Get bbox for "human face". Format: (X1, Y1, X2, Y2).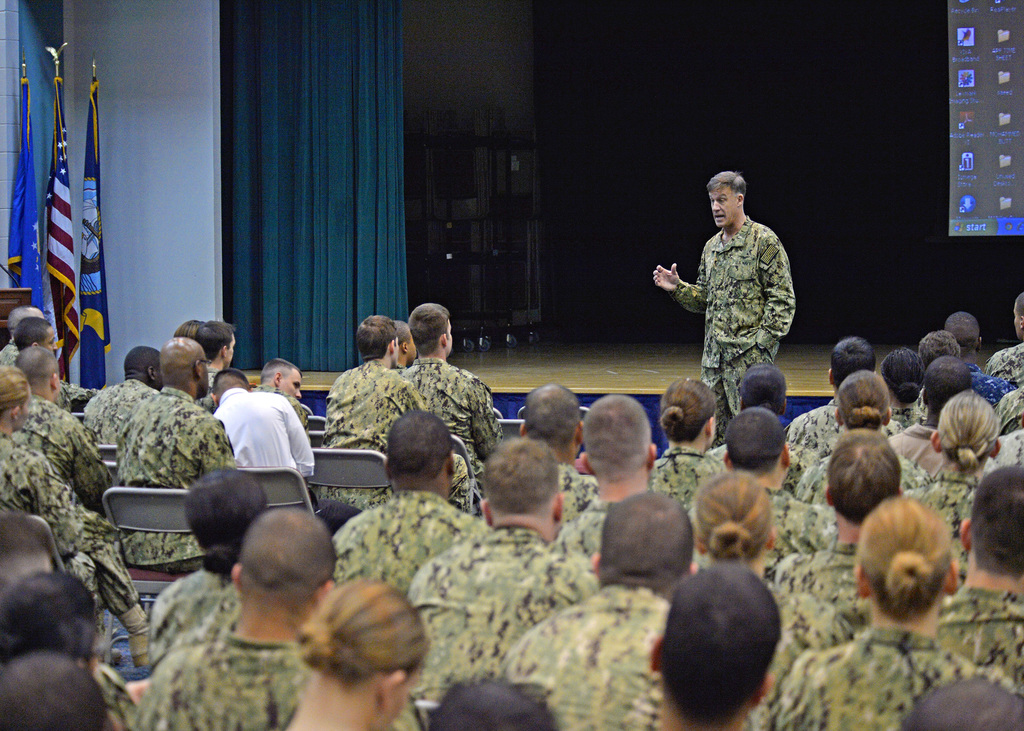
(712, 189, 737, 225).
